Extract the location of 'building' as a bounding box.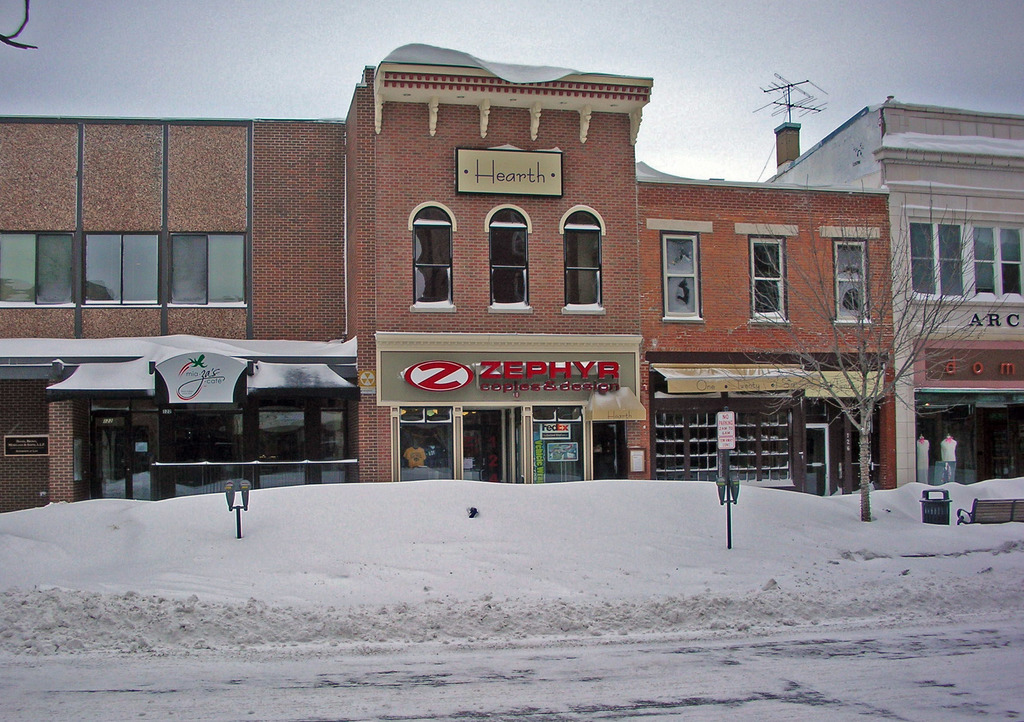
337,44,906,500.
